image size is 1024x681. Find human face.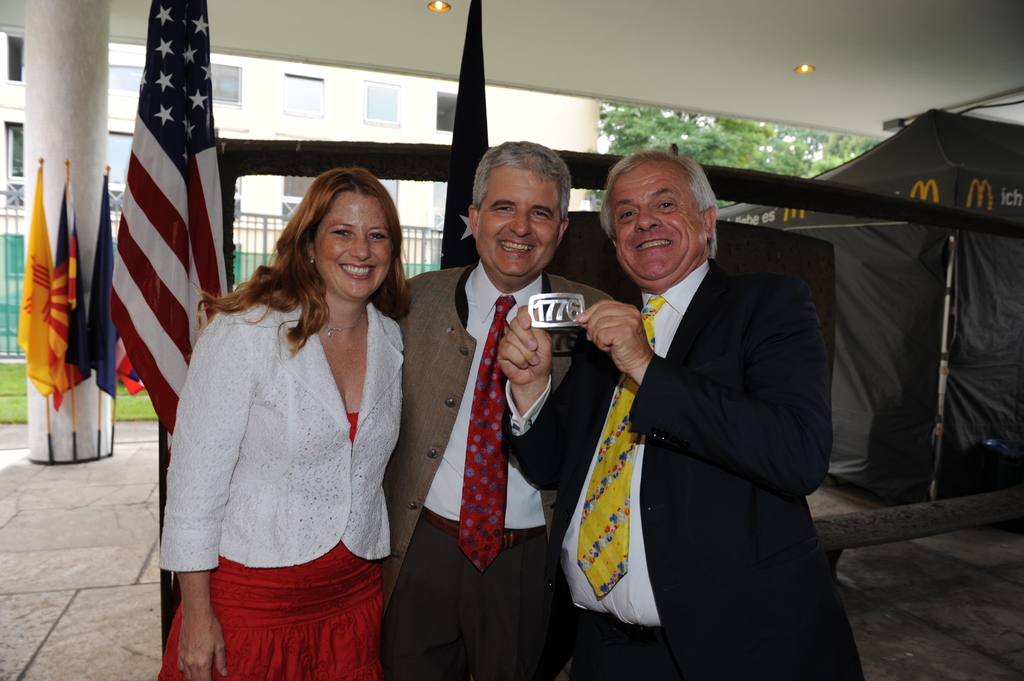
<region>474, 168, 562, 284</region>.
